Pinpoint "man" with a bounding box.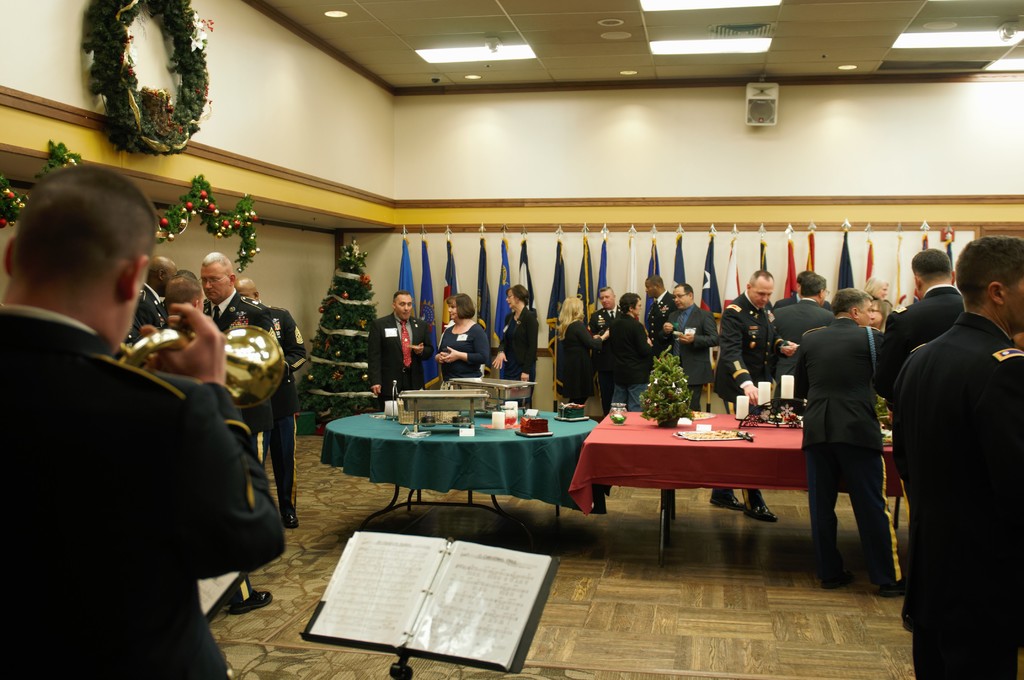
x1=233, y1=275, x2=308, y2=526.
